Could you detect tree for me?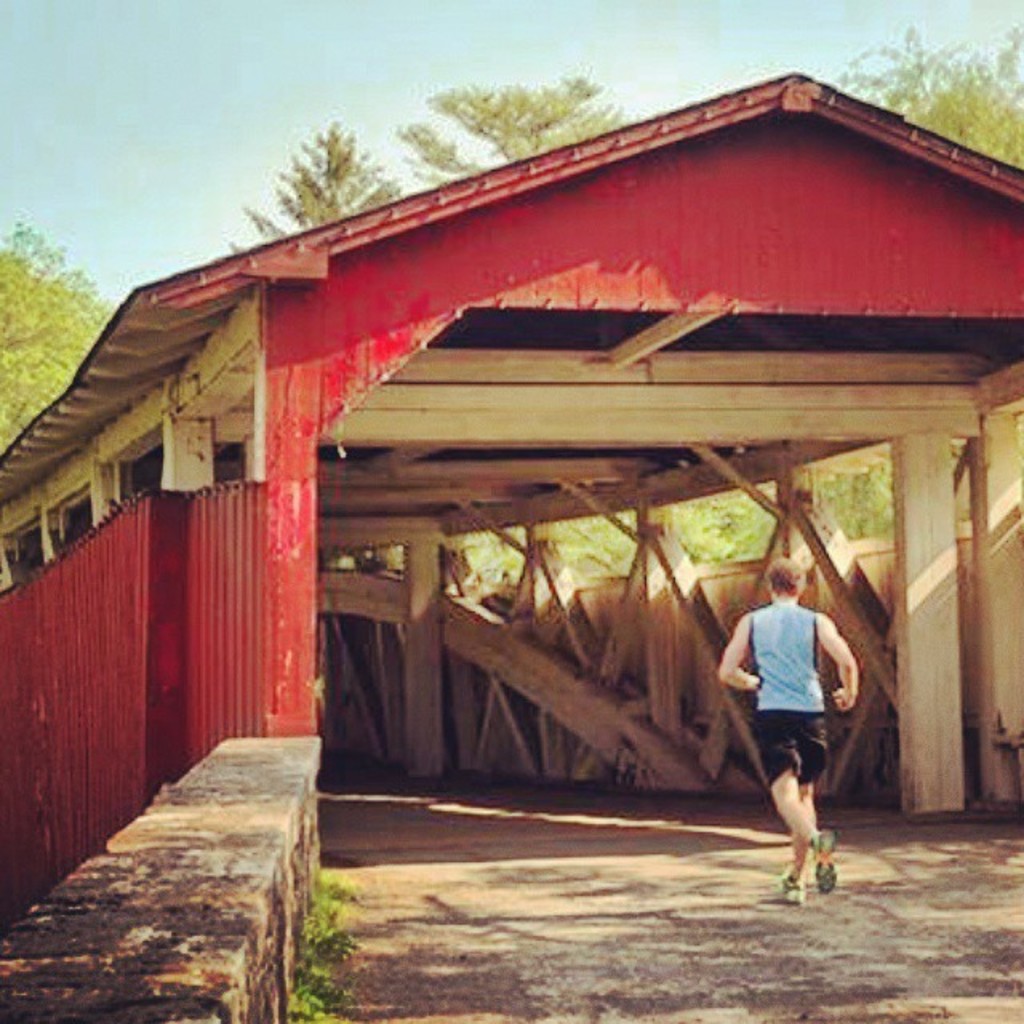
Detection result: <region>0, 122, 402, 355</region>.
